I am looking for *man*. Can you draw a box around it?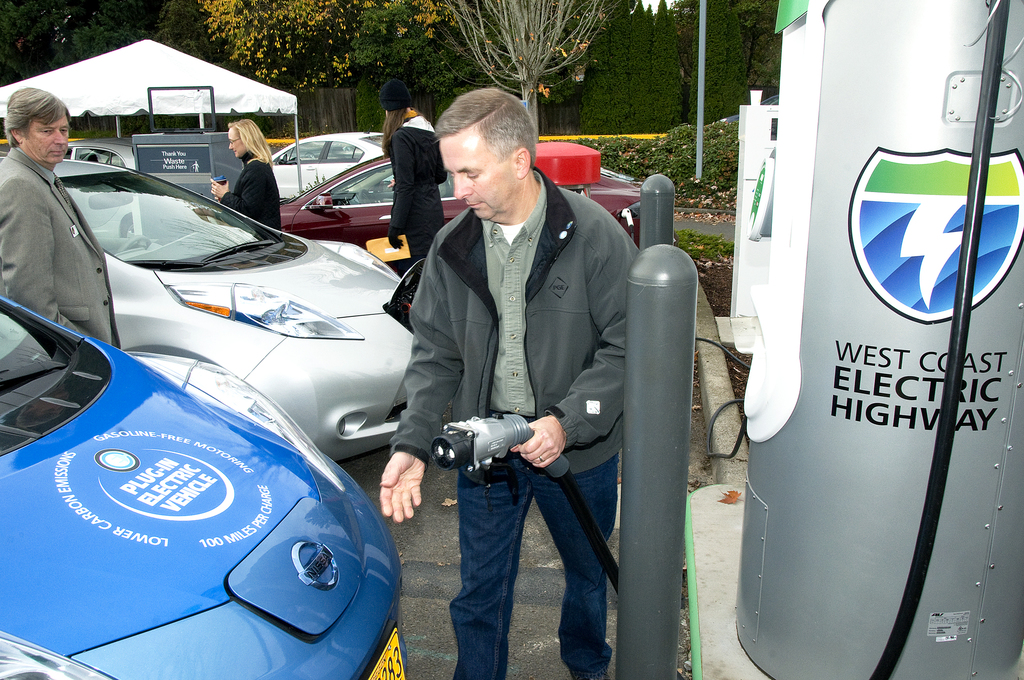
Sure, the bounding box is {"left": 378, "top": 88, "right": 627, "bottom": 679}.
